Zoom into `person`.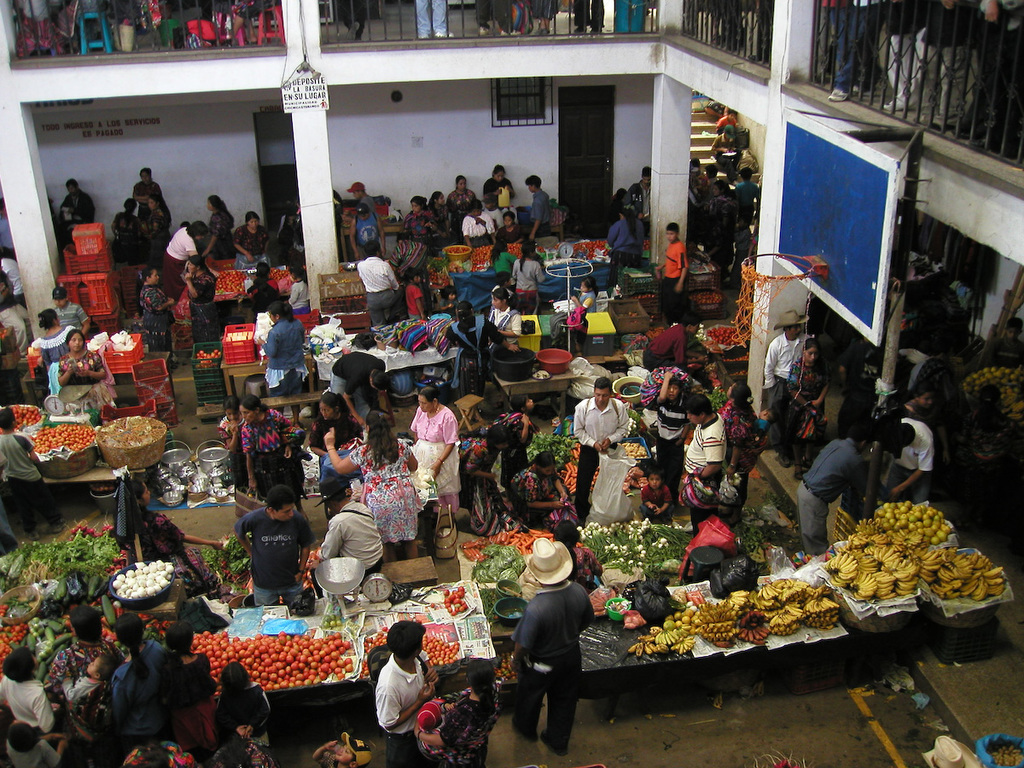
Zoom target: [x1=284, y1=262, x2=311, y2=309].
